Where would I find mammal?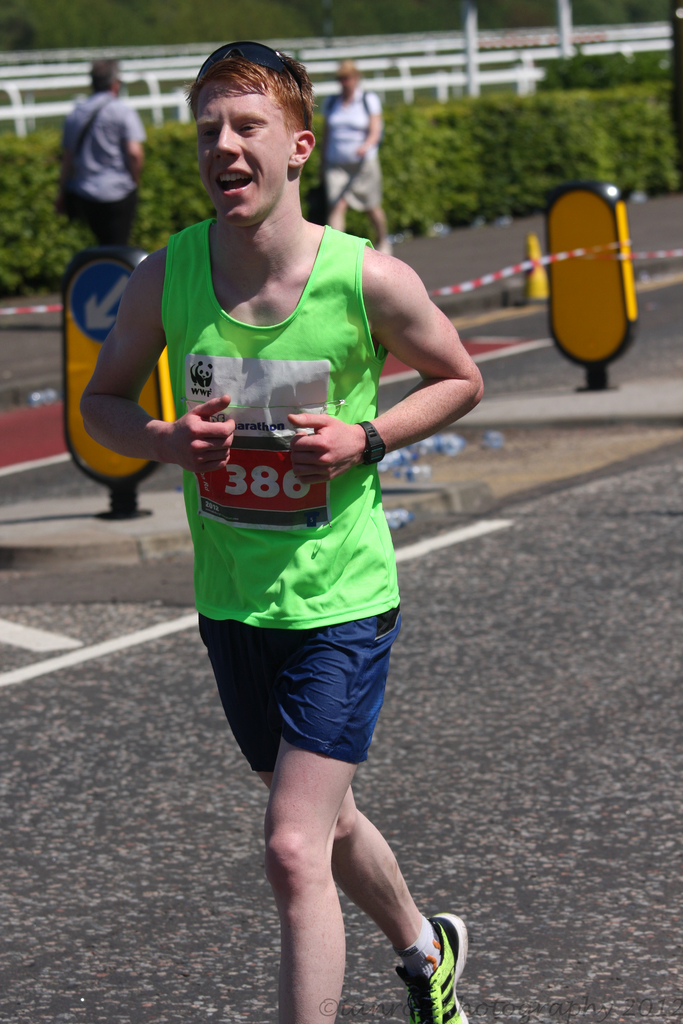
At (x1=111, y1=112, x2=457, y2=908).
